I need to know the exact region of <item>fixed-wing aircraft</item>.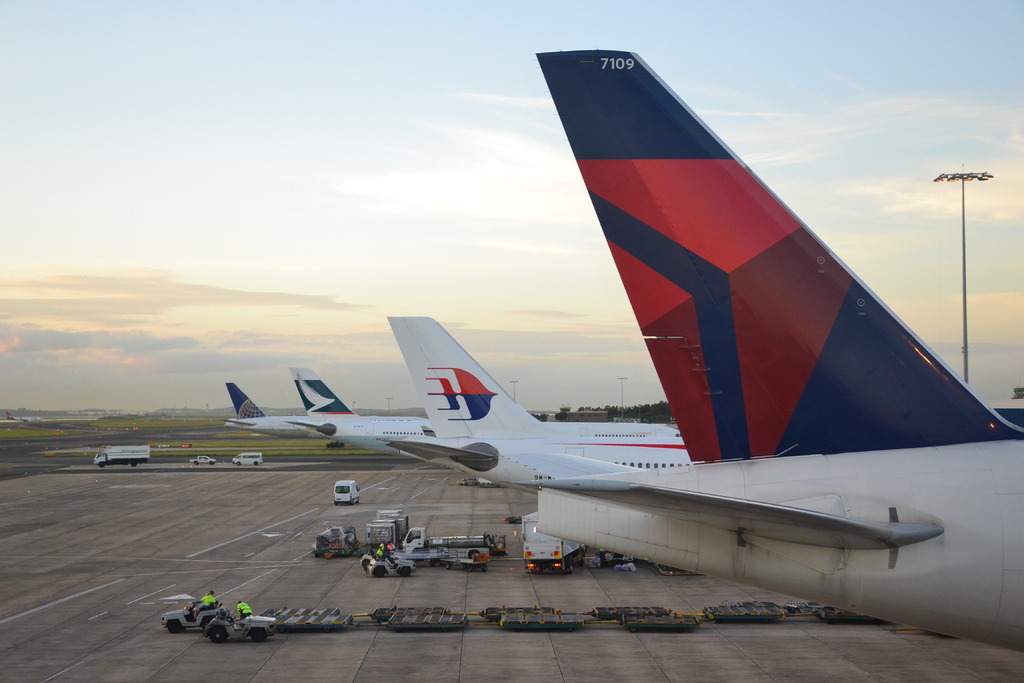
Region: (500,47,1023,657).
